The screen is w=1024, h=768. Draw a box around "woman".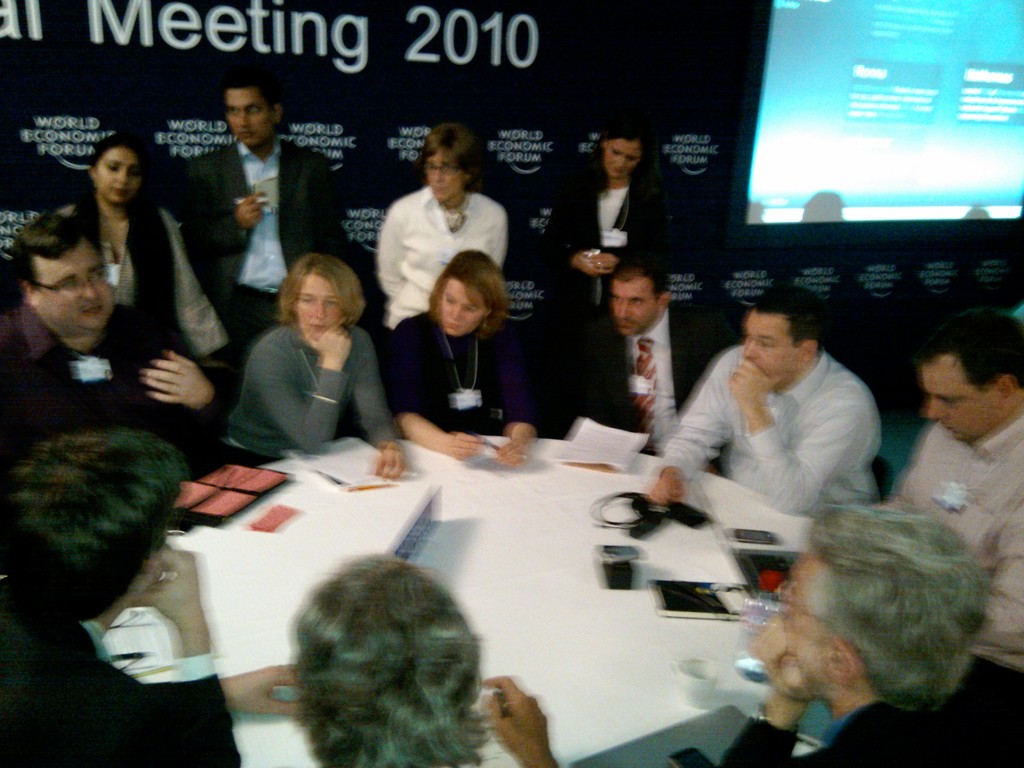
bbox=[225, 239, 392, 470].
